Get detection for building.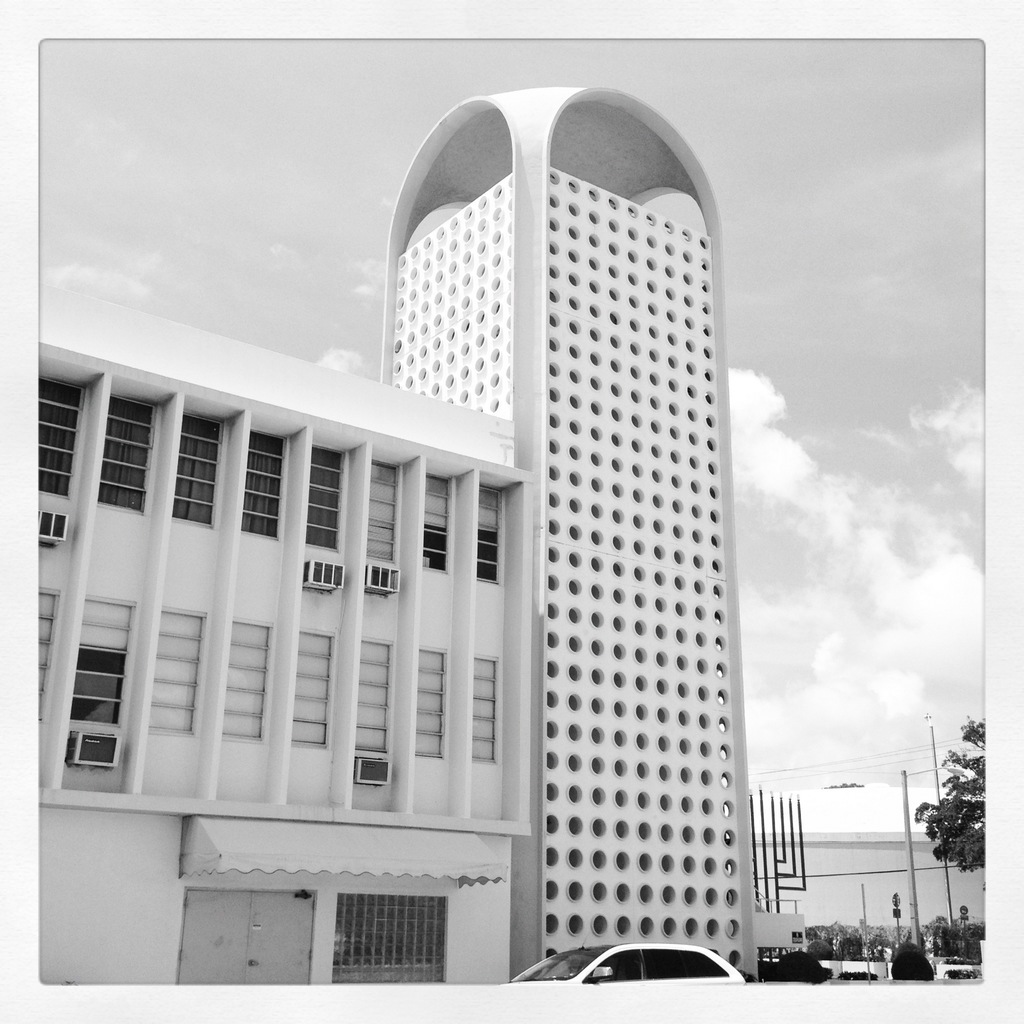
Detection: 743/830/984/951.
